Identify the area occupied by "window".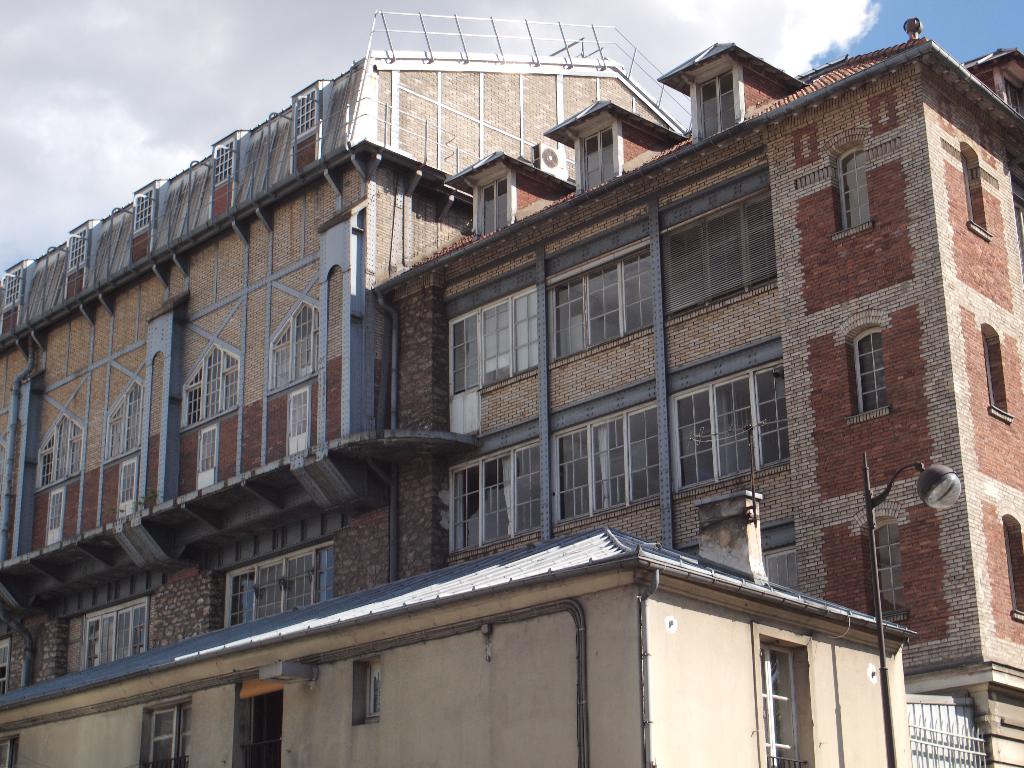
Area: 849/509/917/622.
